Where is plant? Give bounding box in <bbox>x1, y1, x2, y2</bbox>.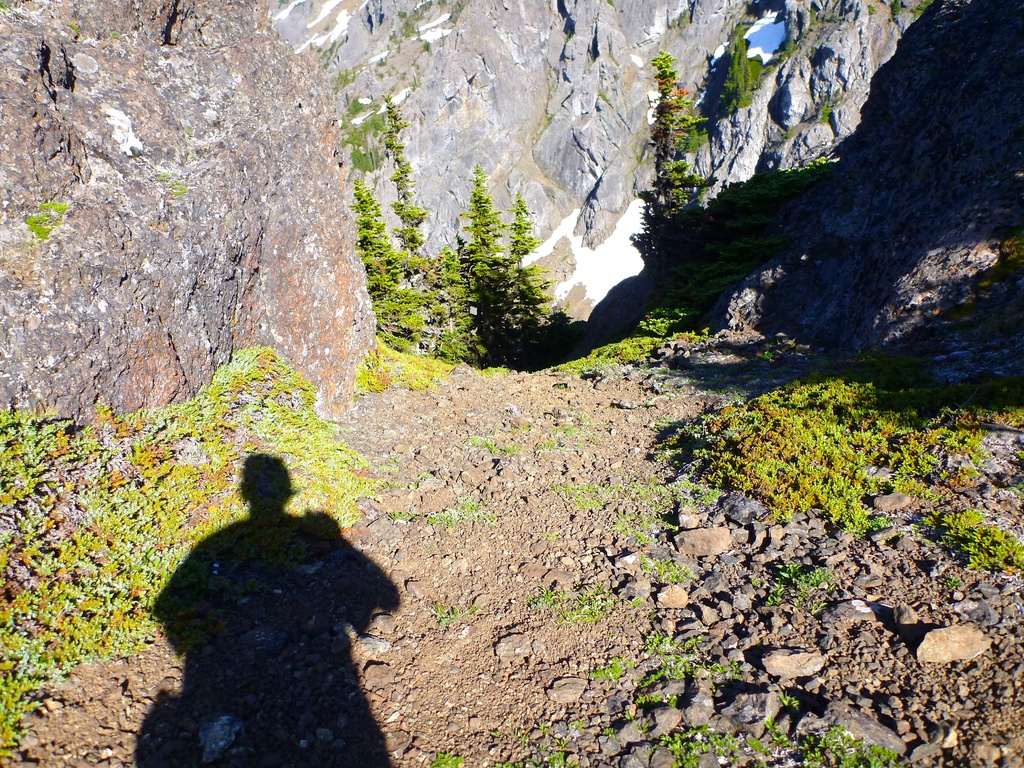
<bbox>371, 477, 397, 492</bbox>.
